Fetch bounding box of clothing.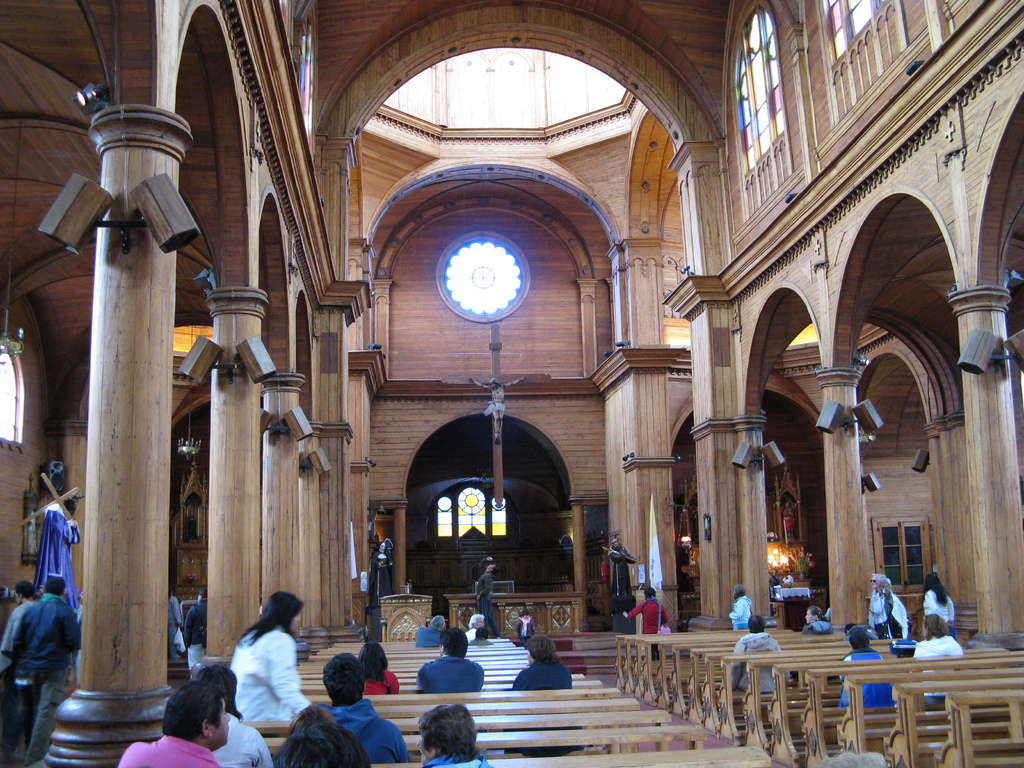
Bbox: [621, 593, 665, 632].
